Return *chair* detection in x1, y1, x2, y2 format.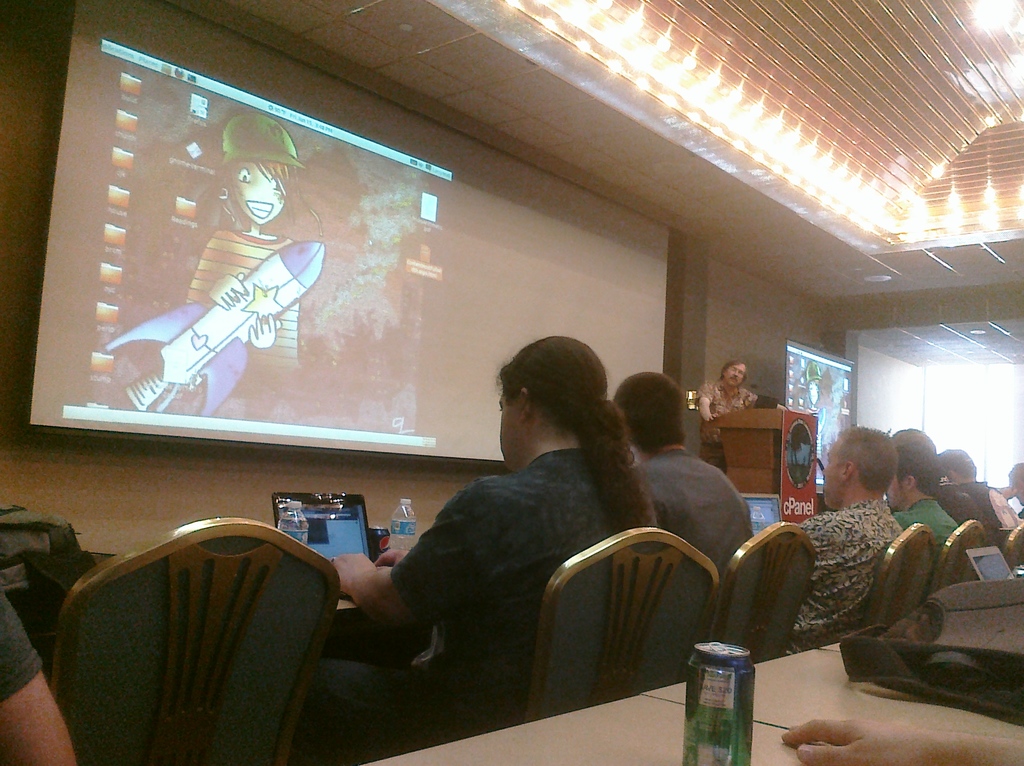
516, 525, 720, 727.
